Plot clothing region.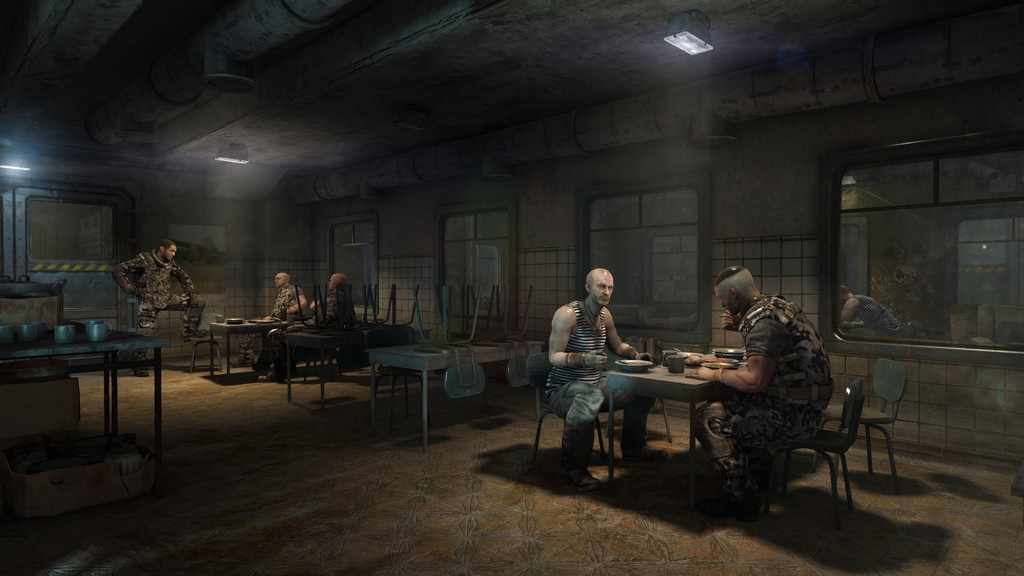
Plotted at box(268, 290, 351, 367).
